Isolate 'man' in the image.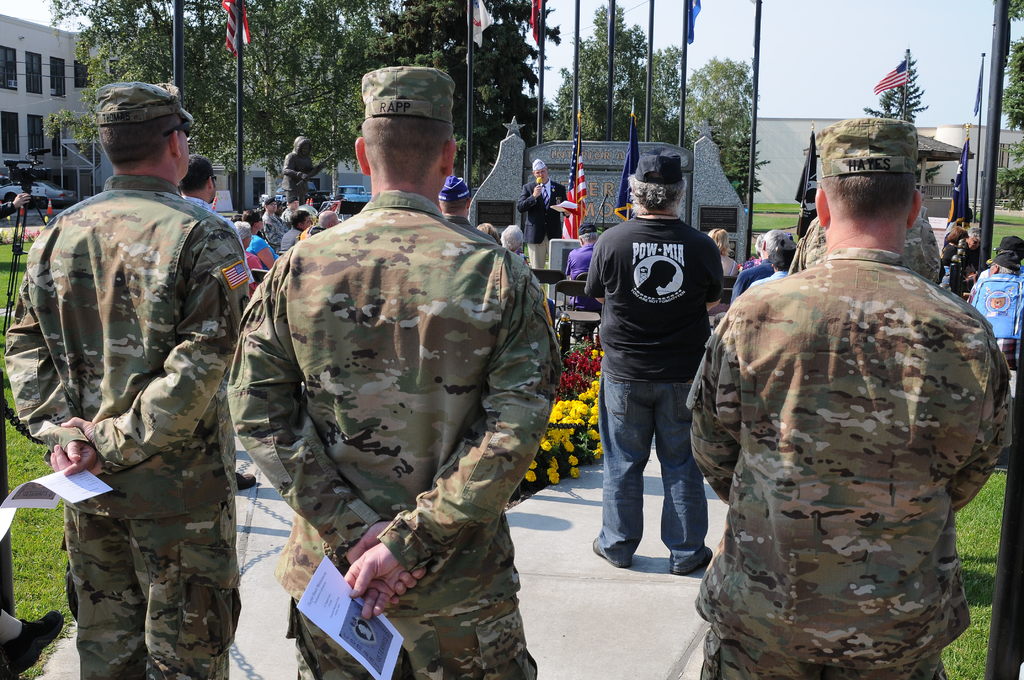
Isolated region: box=[751, 238, 792, 286].
